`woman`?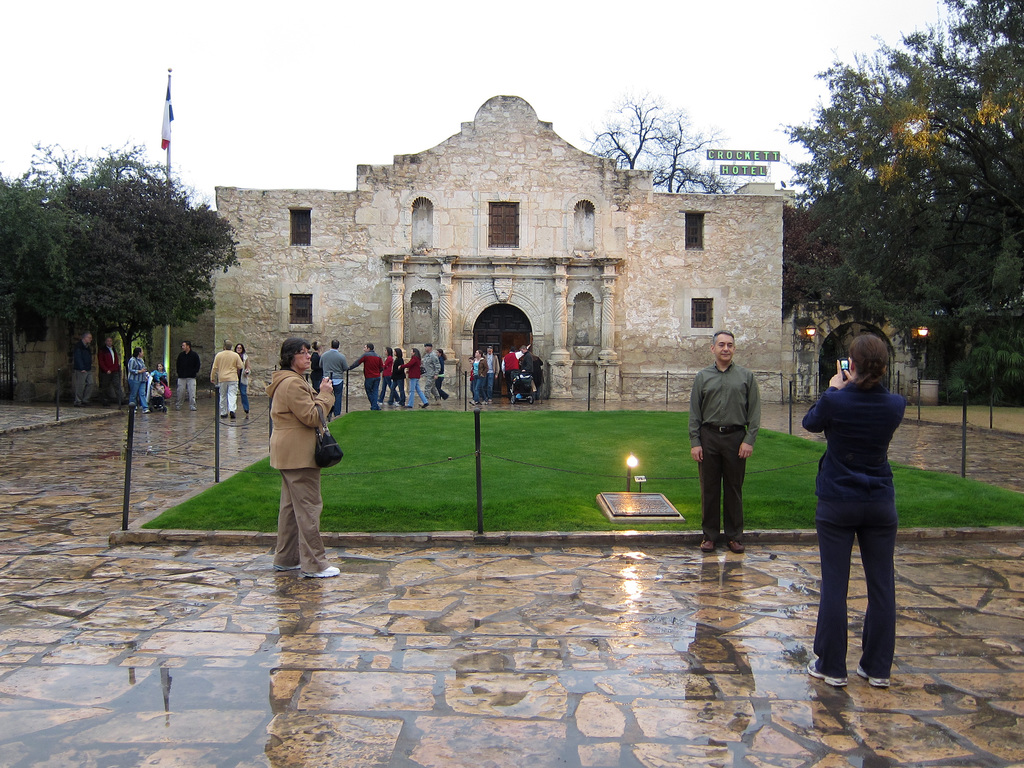
box=[234, 344, 250, 417]
